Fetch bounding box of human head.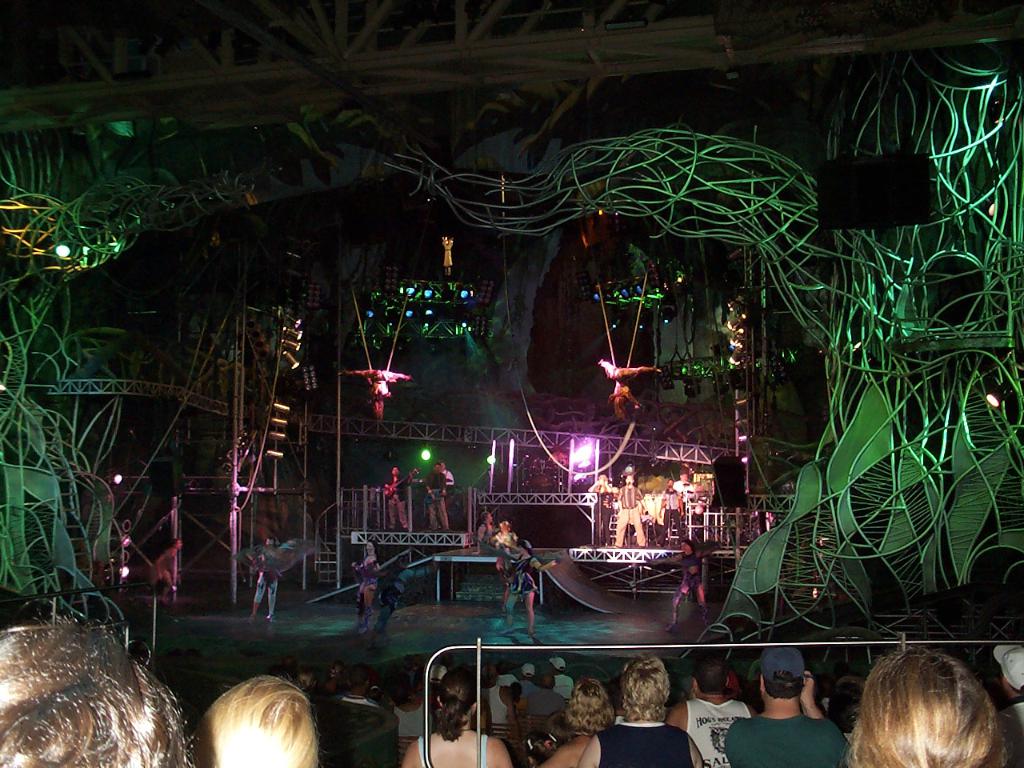
Bbox: select_region(171, 538, 183, 552).
